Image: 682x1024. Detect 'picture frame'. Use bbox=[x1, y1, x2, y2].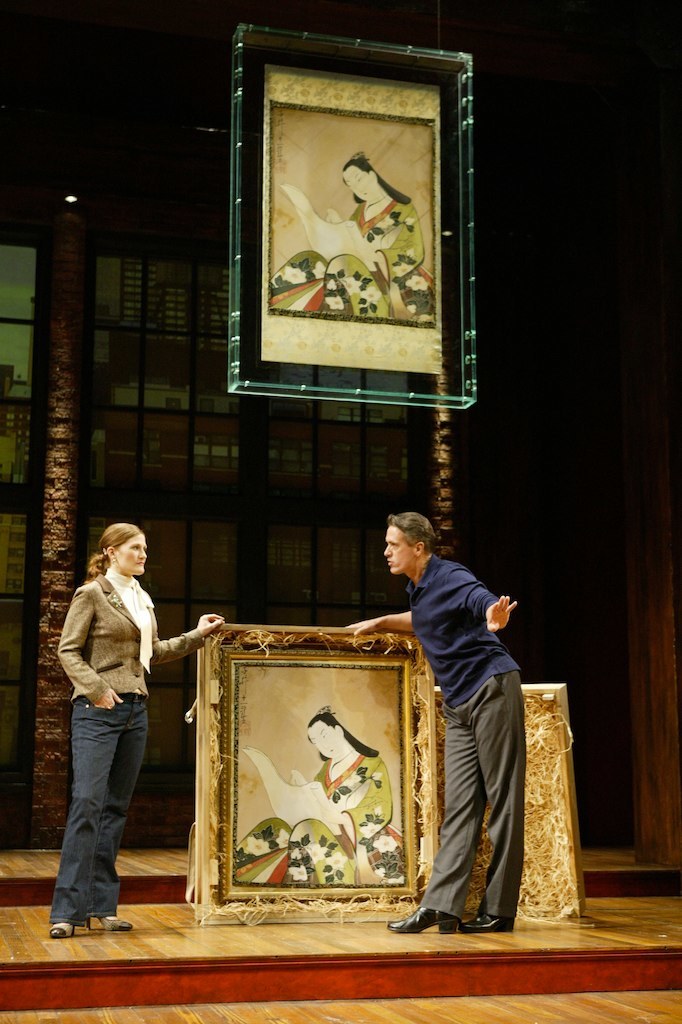
bbox=[229, 28, 470, 398].
